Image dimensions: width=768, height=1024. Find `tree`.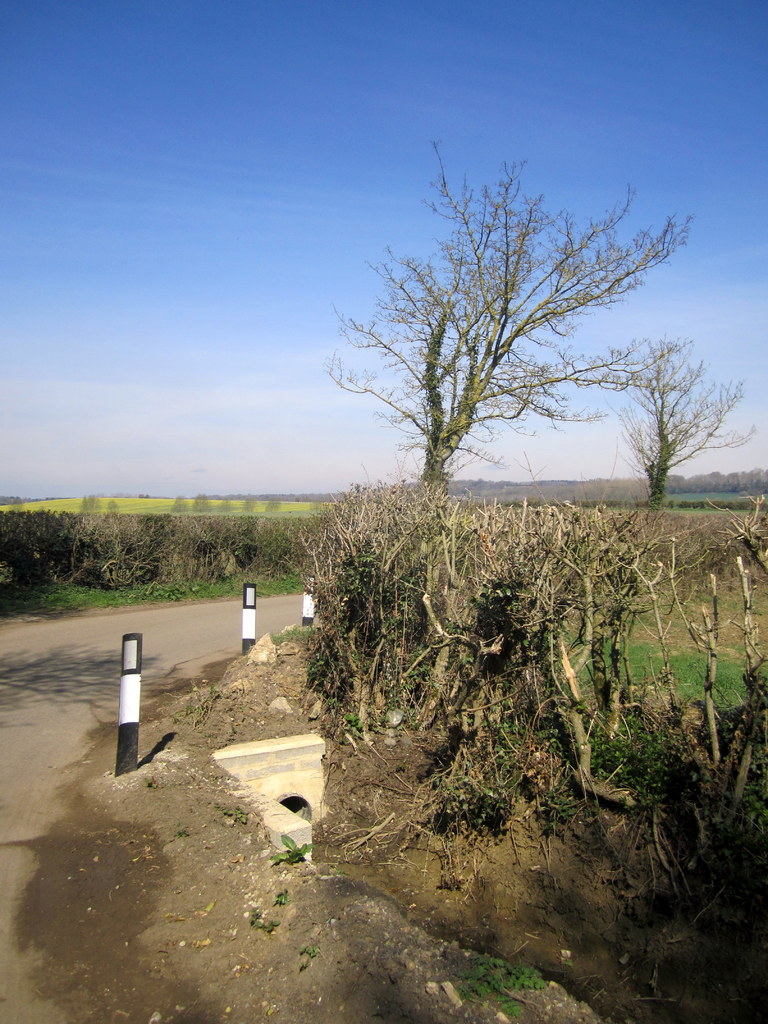
bbox=(321, 132, 705, 504).
